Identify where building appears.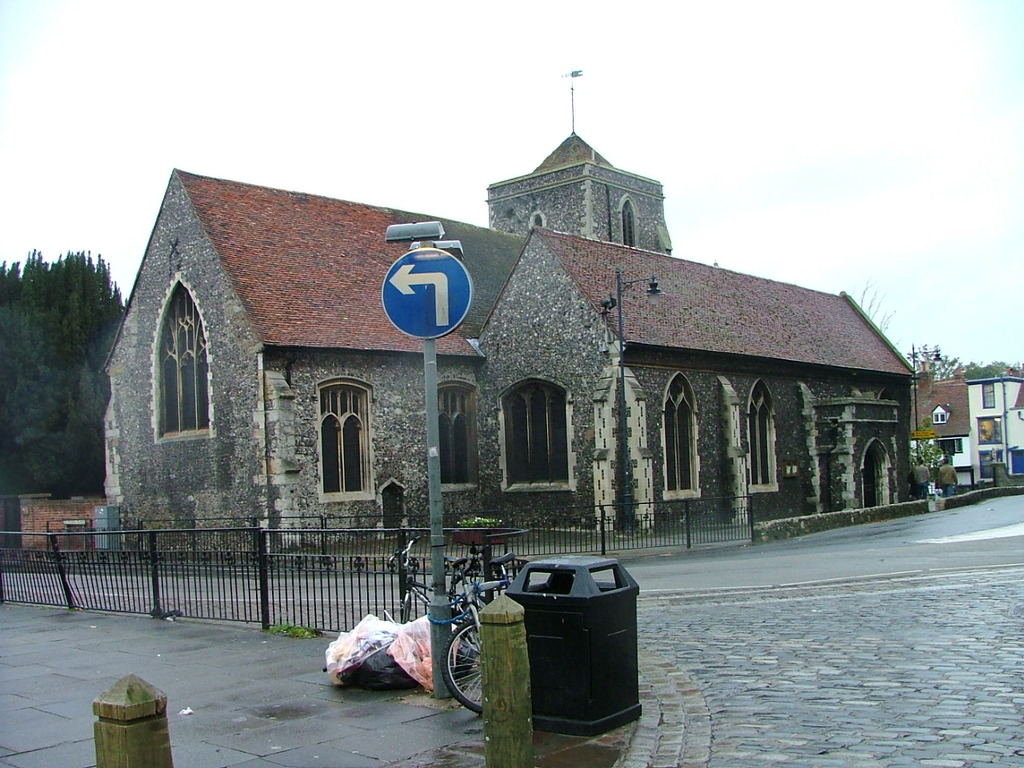
Appears at {"left": 98, "top": 70, "right": 914, "bottom": 559}.
